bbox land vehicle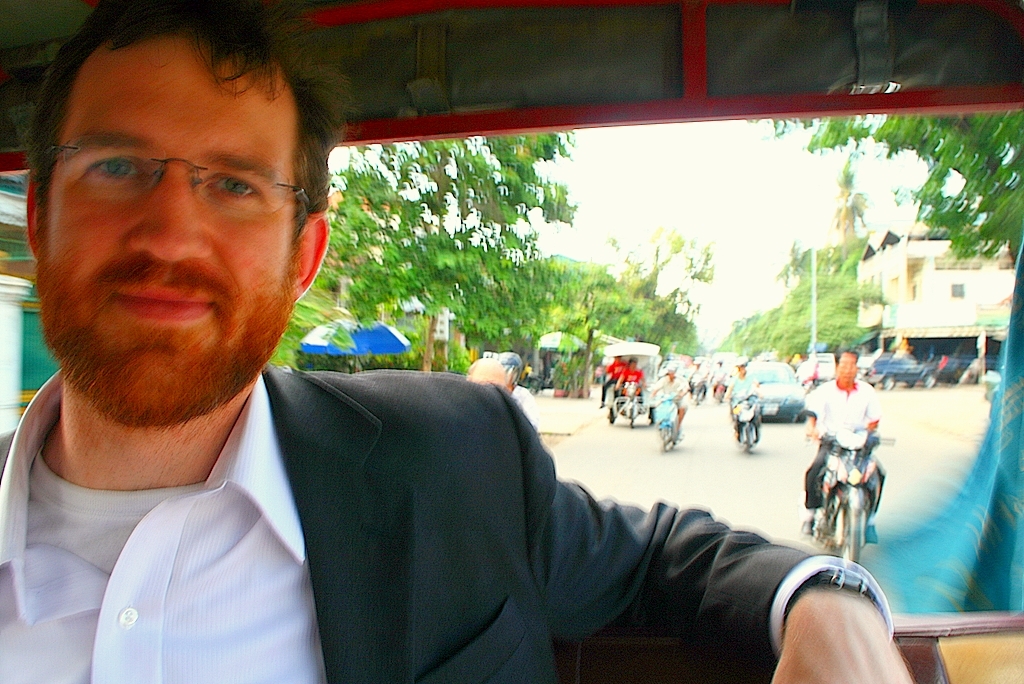
[733, 398, 757, 452]
